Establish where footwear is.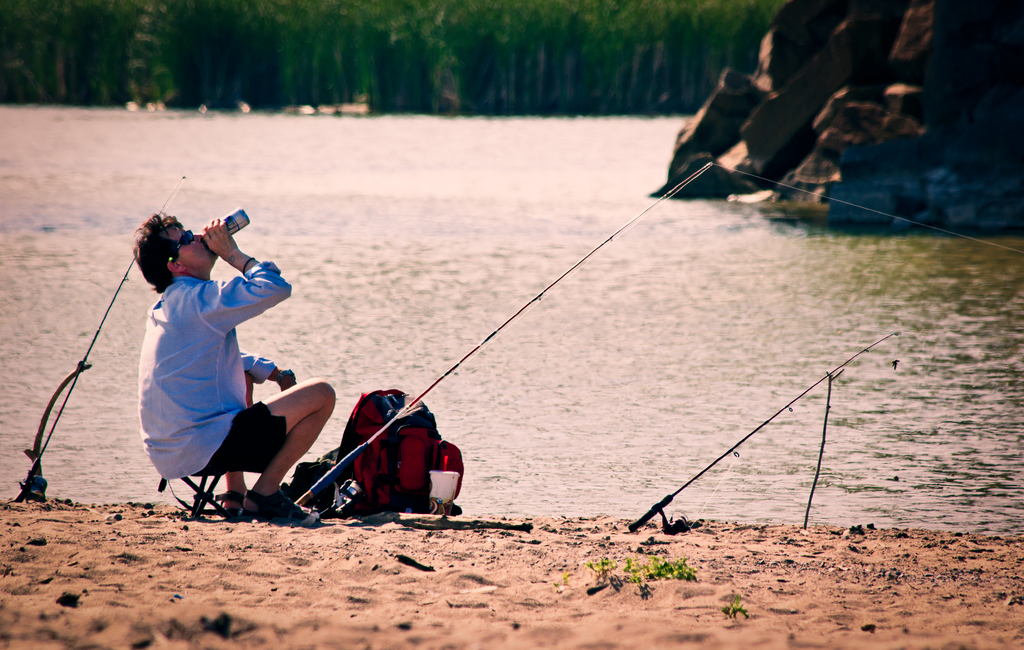
Established at l=248, t=487, r=324, b=528.
